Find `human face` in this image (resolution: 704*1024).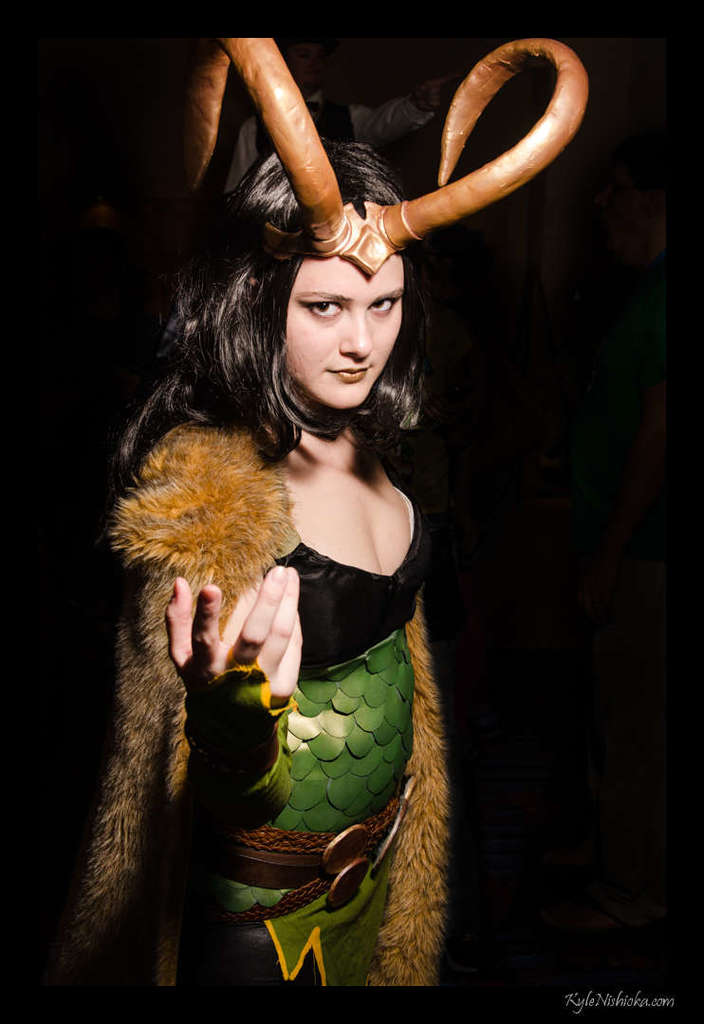
291/249/404/405.
